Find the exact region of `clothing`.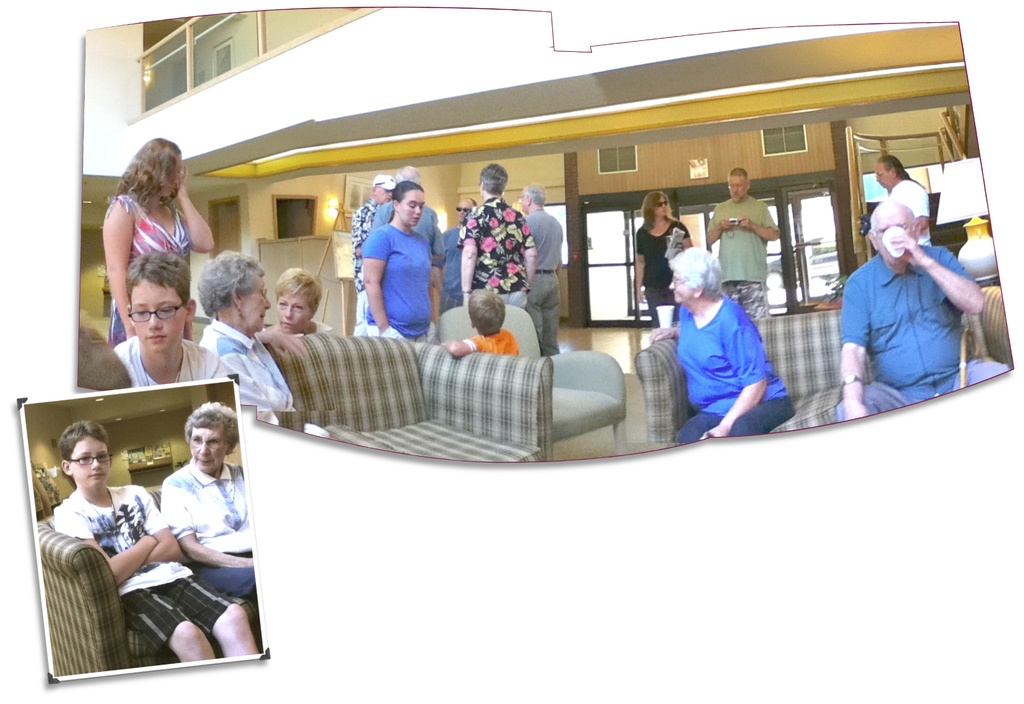
Exact region: select_region(886, 167, 932, 244).
